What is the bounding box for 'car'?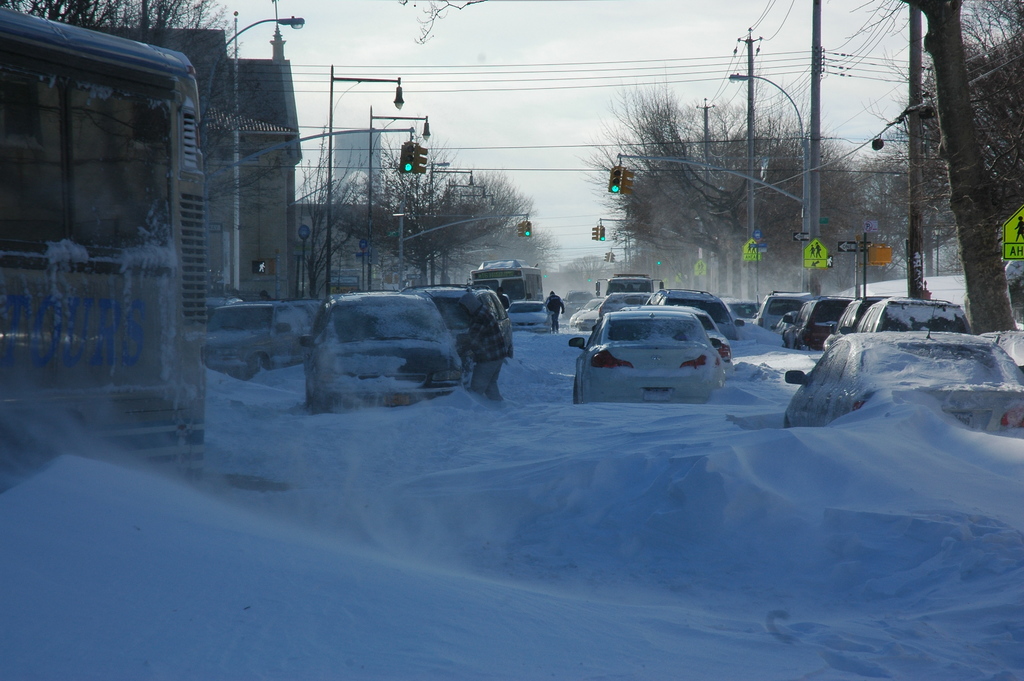
<region>502, 297, 553, 332</region>.
